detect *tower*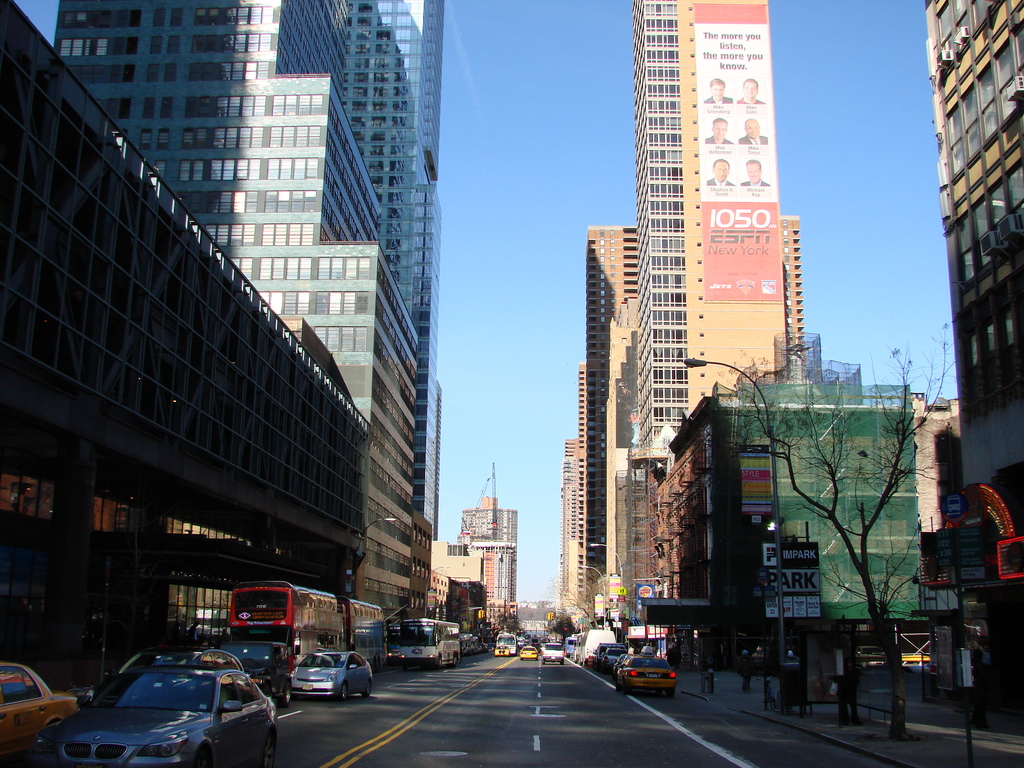
bbox=(591, 217, 803, 603)
